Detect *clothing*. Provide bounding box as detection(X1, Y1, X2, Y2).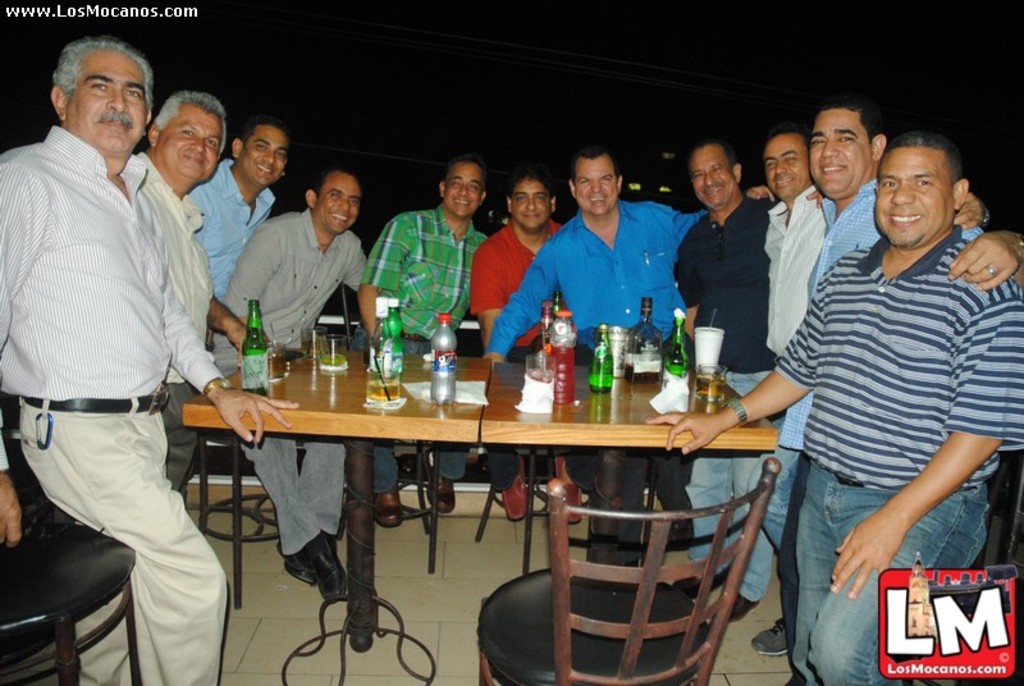
detection(666, 191, 797, 370).
